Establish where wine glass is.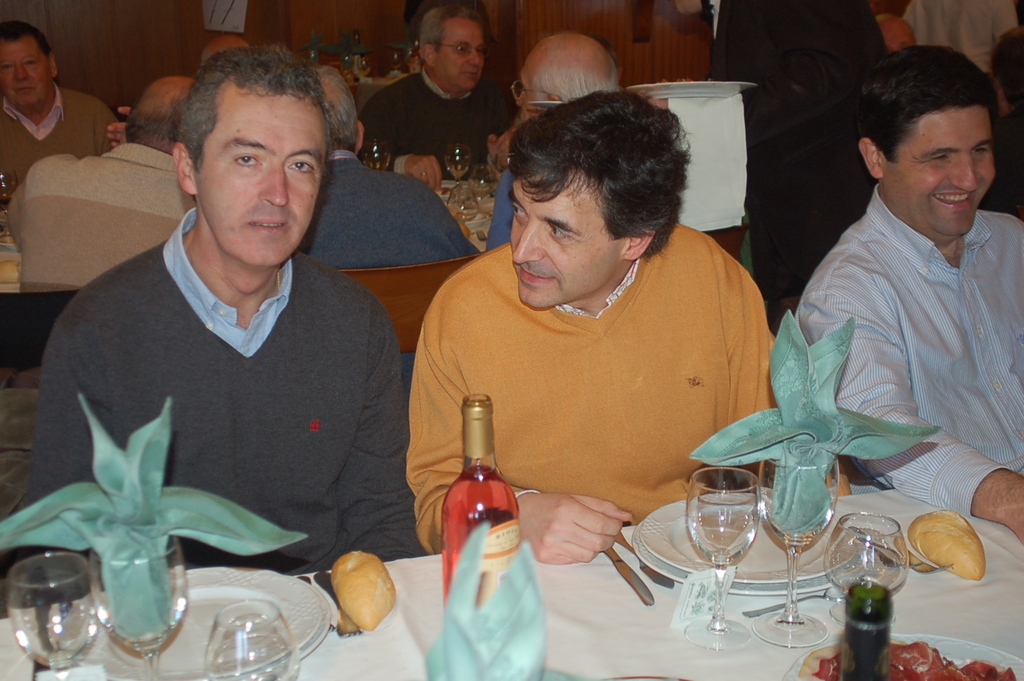
Established at BBox(205, 602, 297, 680).
